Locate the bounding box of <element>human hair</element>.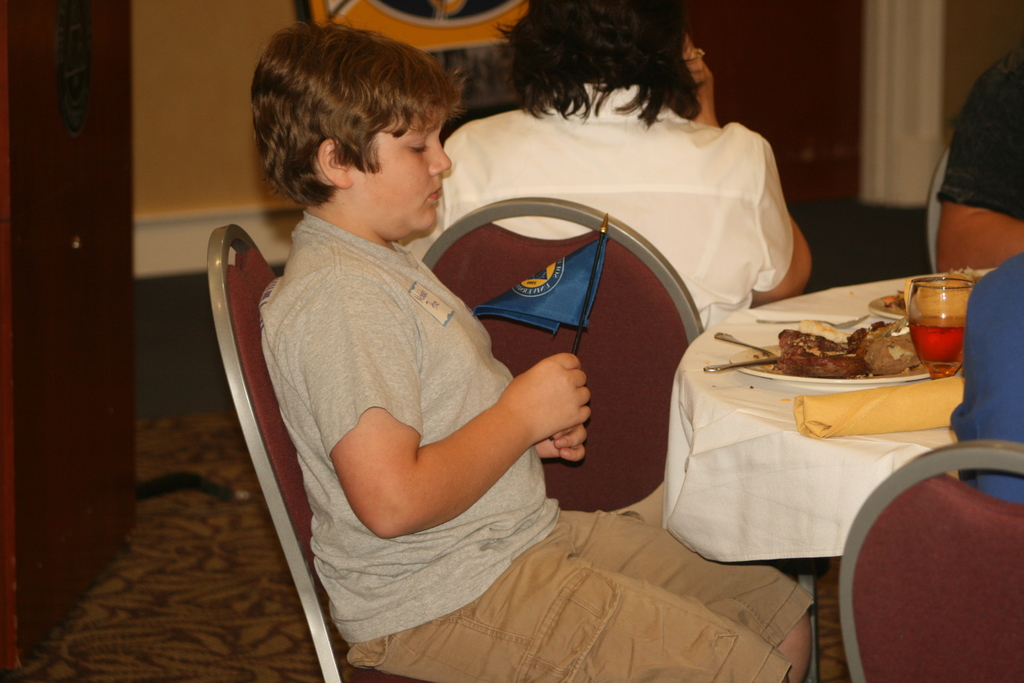
Bounding box: BBox(248, 31, 458, 199).
